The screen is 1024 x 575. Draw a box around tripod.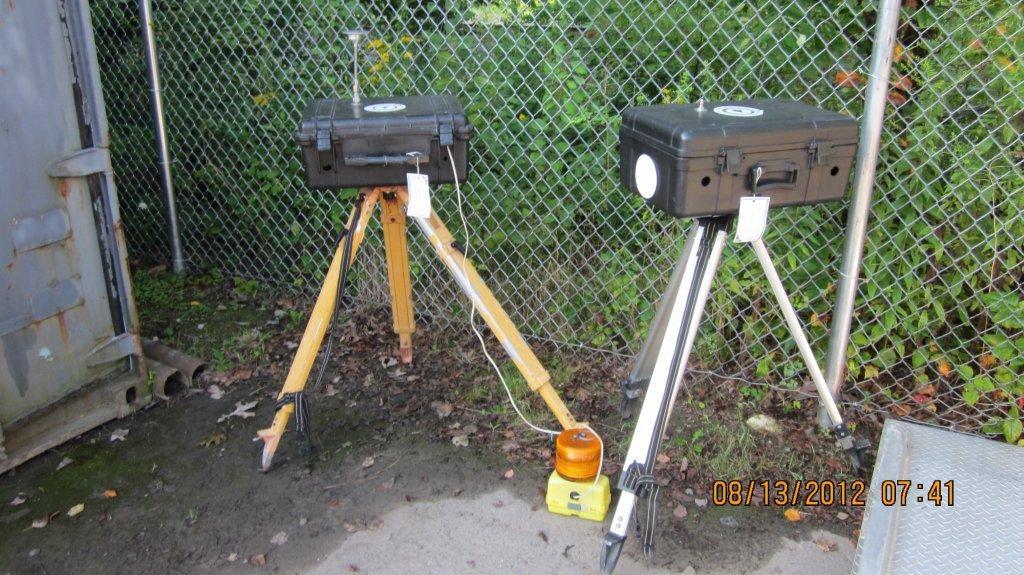
<box>600,221,865,574</box>.
